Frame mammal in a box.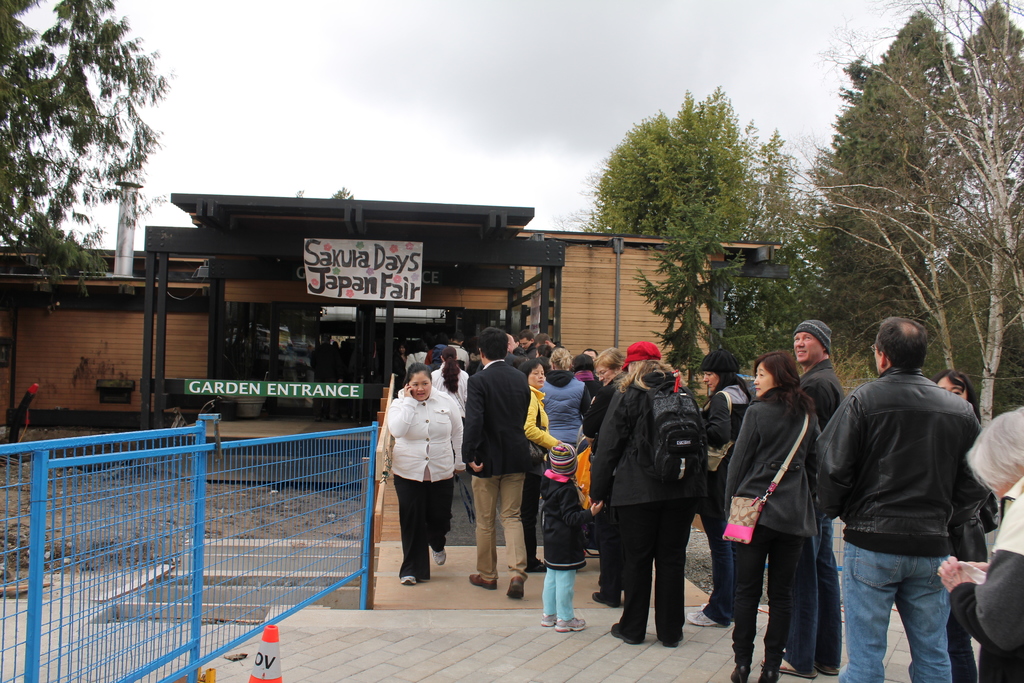
region(586, 340, 688, 648).
